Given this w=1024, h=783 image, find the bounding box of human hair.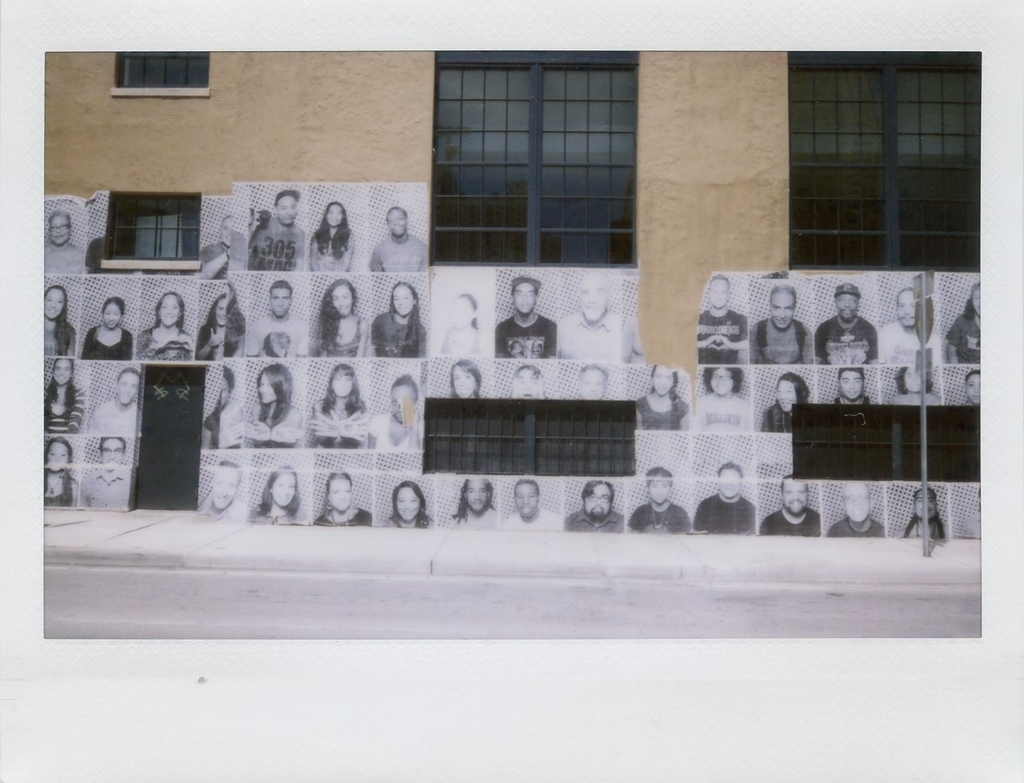
box(224, 278, 248, 333).
